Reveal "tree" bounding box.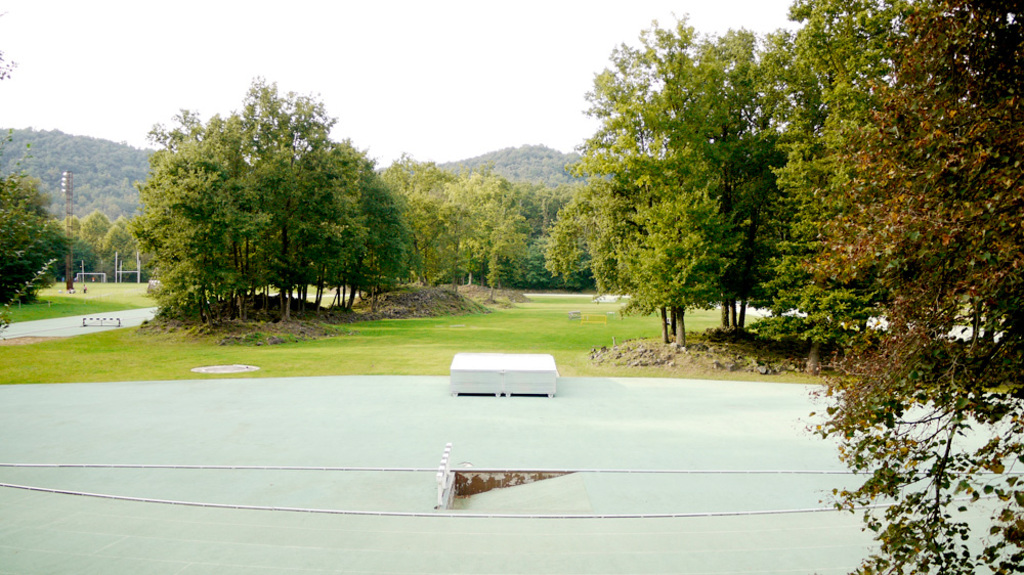
Revealed: box=[773, 0, 898, 362].
